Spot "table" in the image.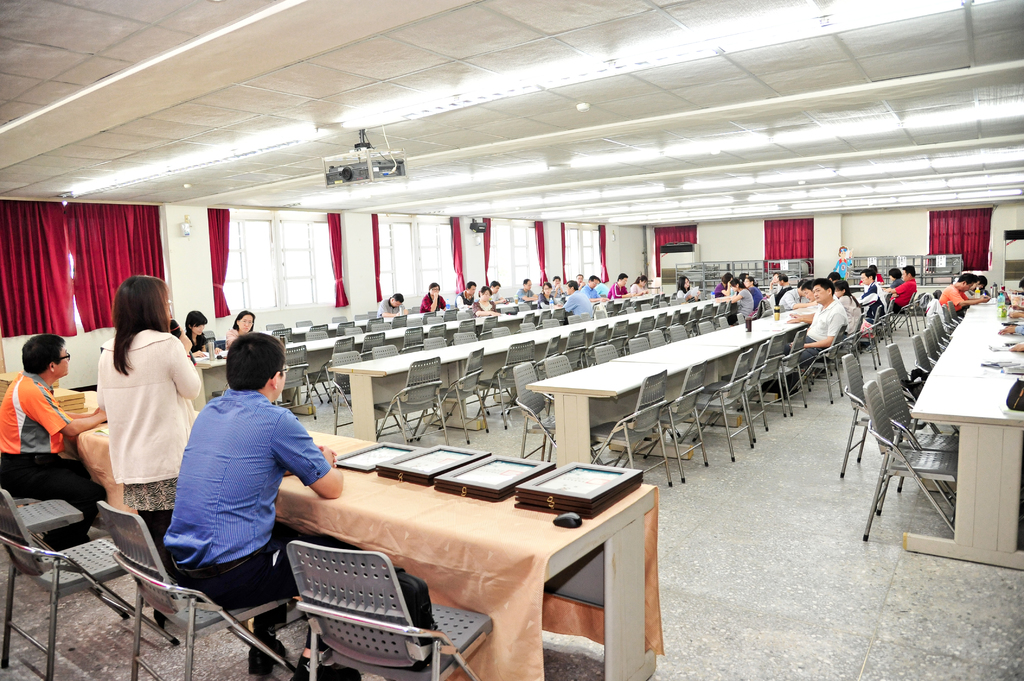
"table" found at x1=327, y1=300, x2=723, y2=442.
